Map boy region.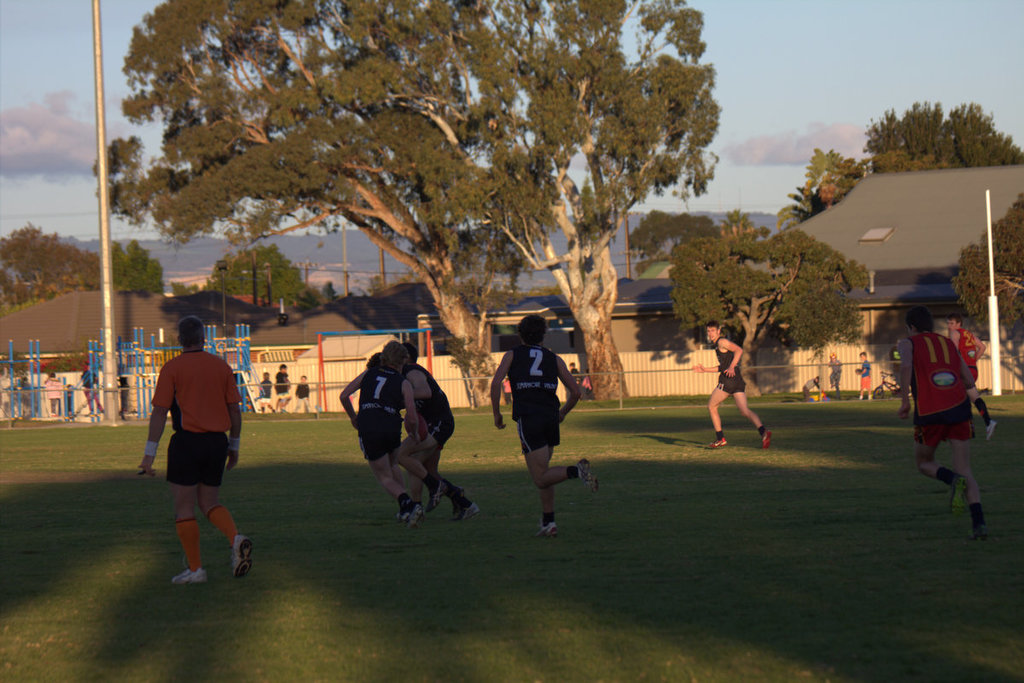
Mapped to <bbox>855, 348, 872, 400</bbox>.
